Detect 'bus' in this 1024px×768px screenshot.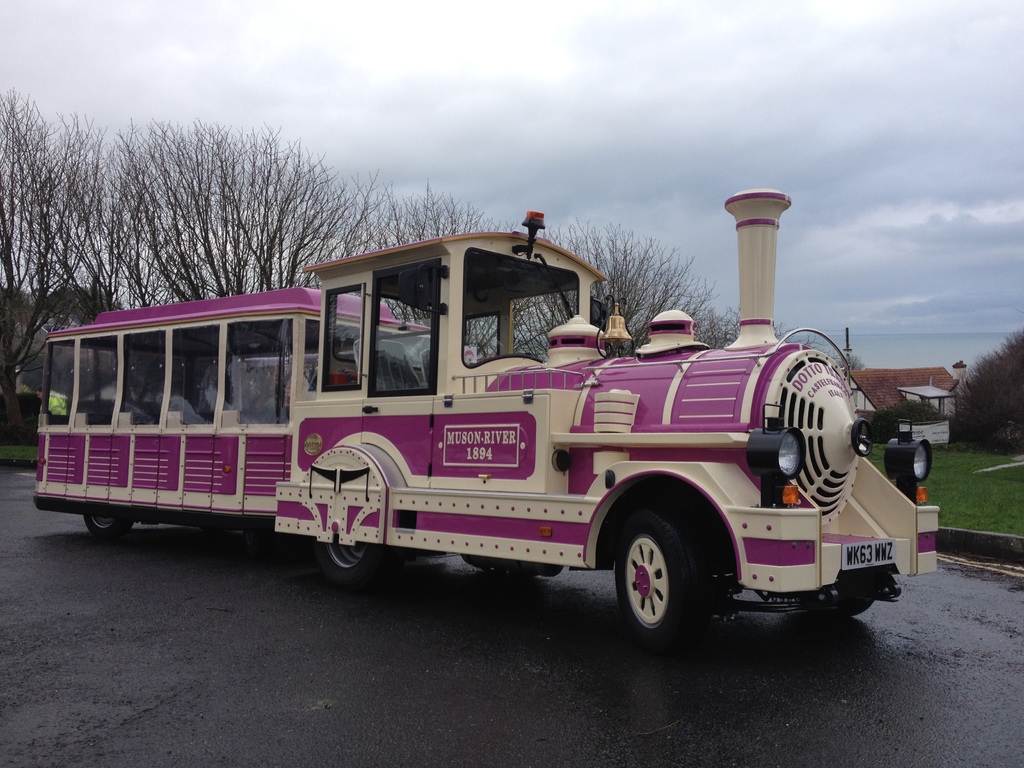
Detection: locate(36, 186, 940, 656).
